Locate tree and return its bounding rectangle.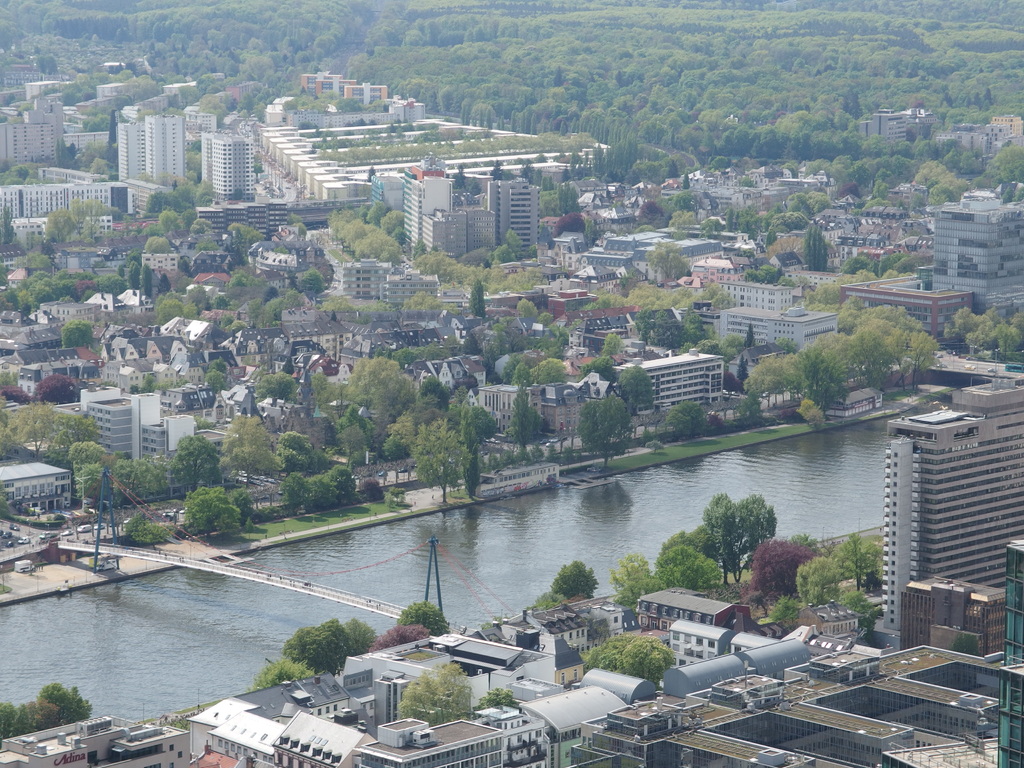
171, 429, 227, 502.
